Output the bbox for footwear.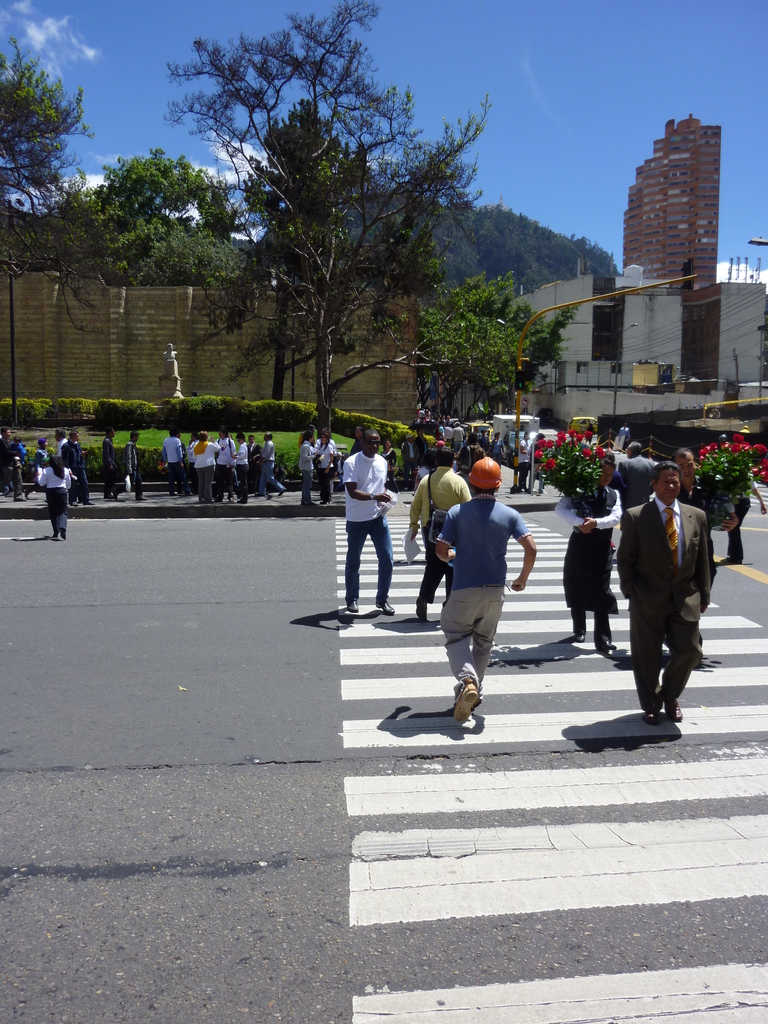
bbox(577, 631, 587, 645).
